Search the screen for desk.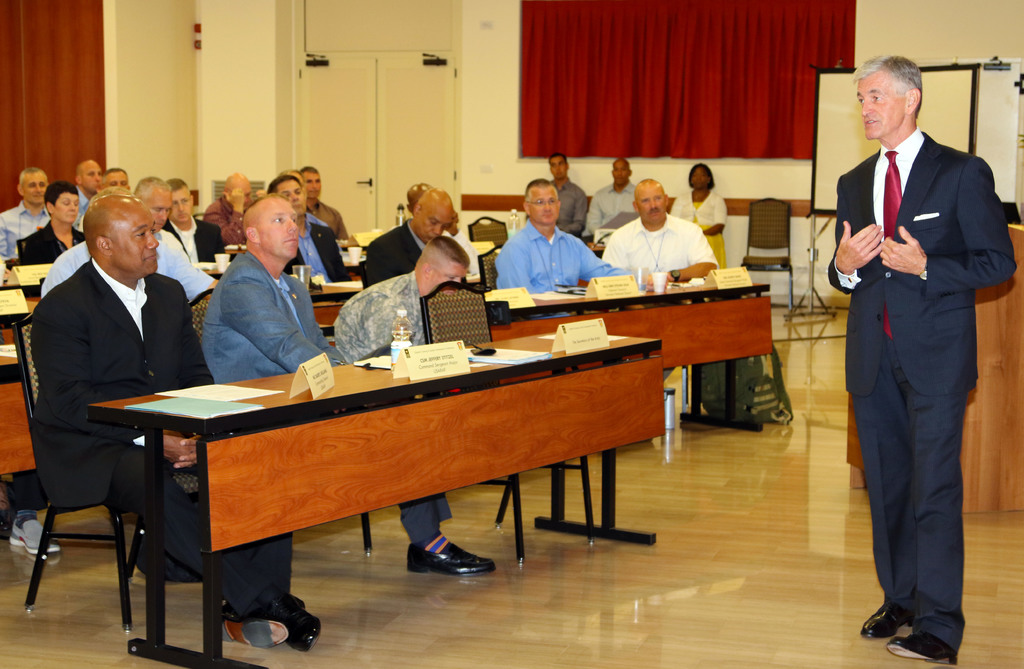
Found at {"left": 93, "top": 335, "right": 660, "bottom": 628}.
